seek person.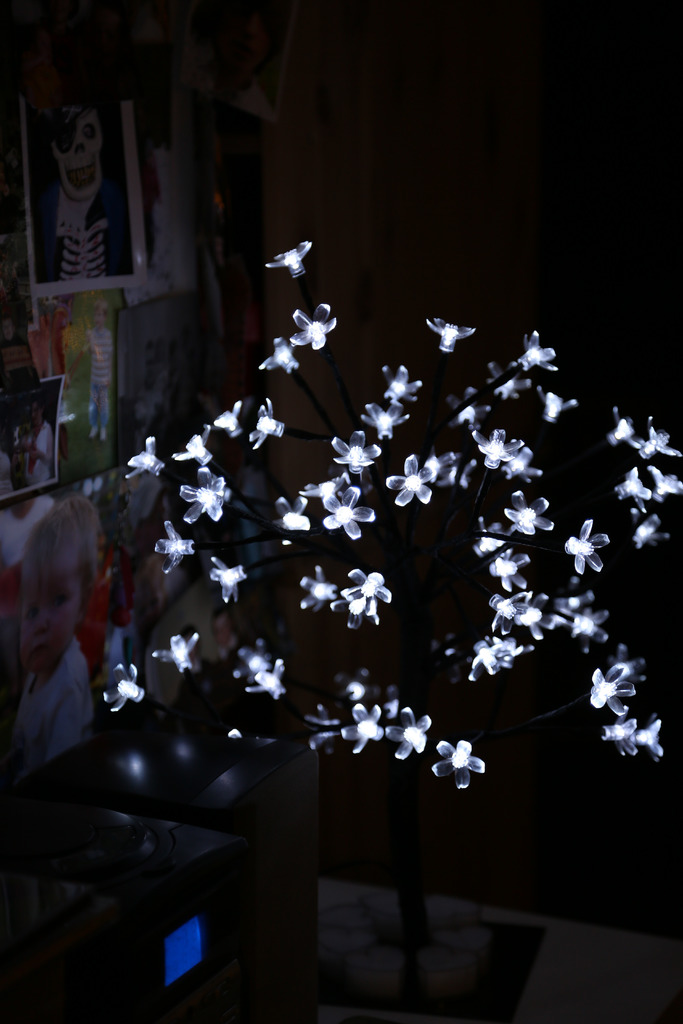
rect(9, 447, 114, 815).
